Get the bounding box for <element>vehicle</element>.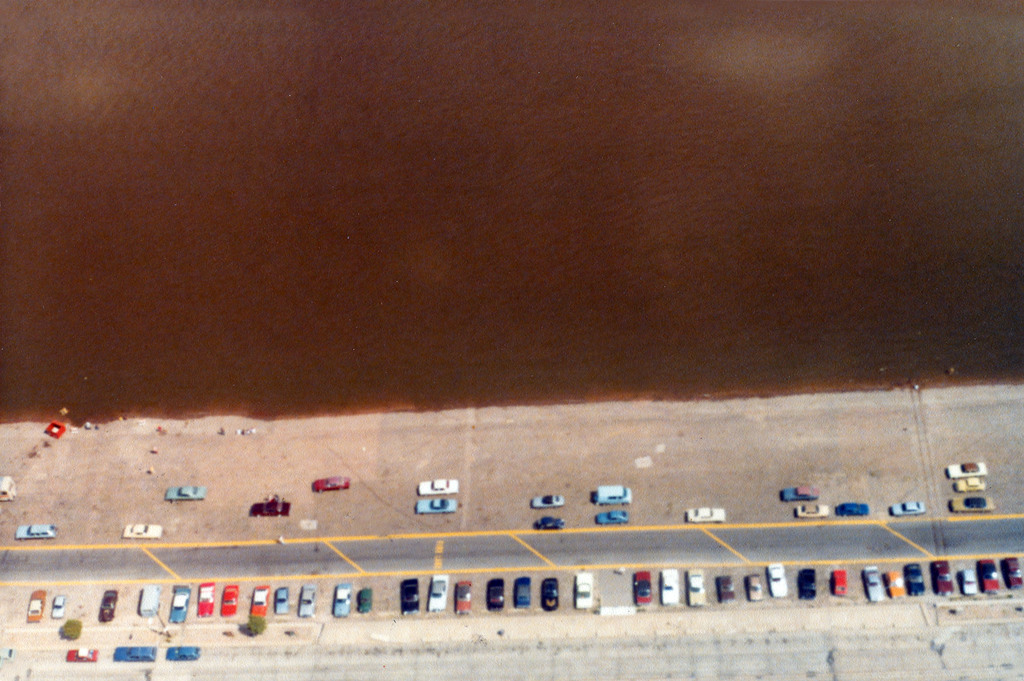
{"left": 330, "top": 579, "right": 348, "bottom": 618}.
